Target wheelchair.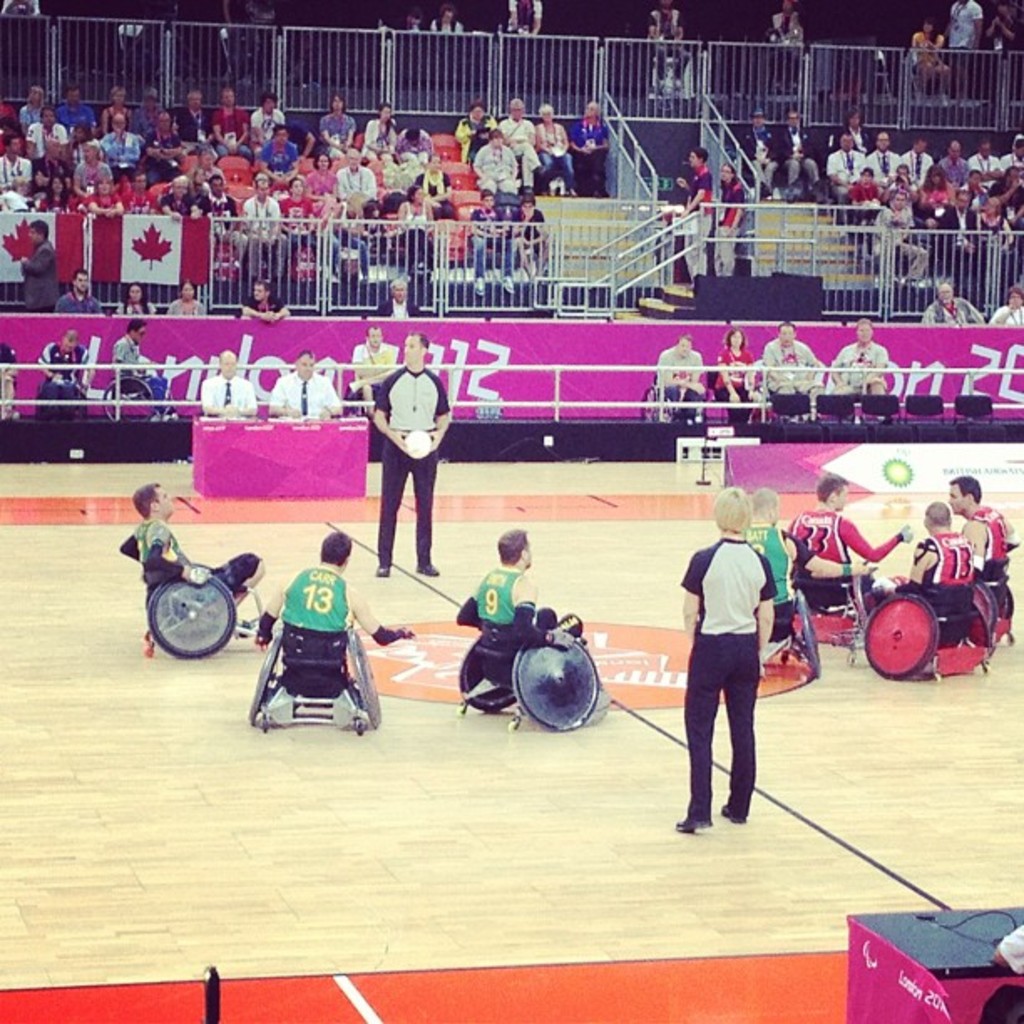
Target region: bbox(862, 577, 992, 681).
